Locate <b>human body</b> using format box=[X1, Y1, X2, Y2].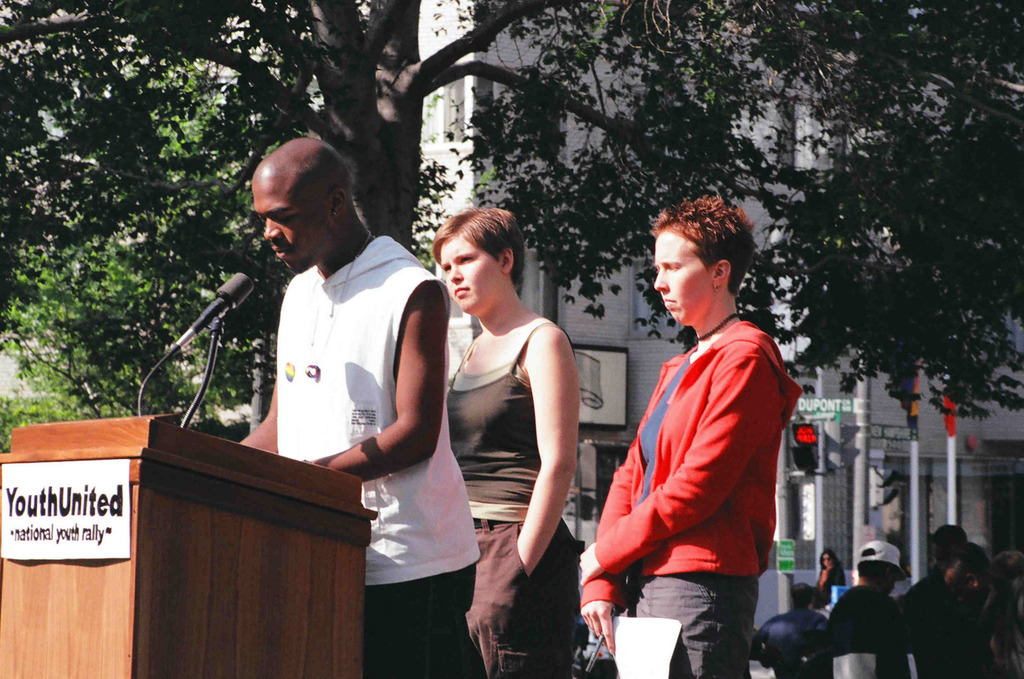
box=[819, 583, 920, 675].
